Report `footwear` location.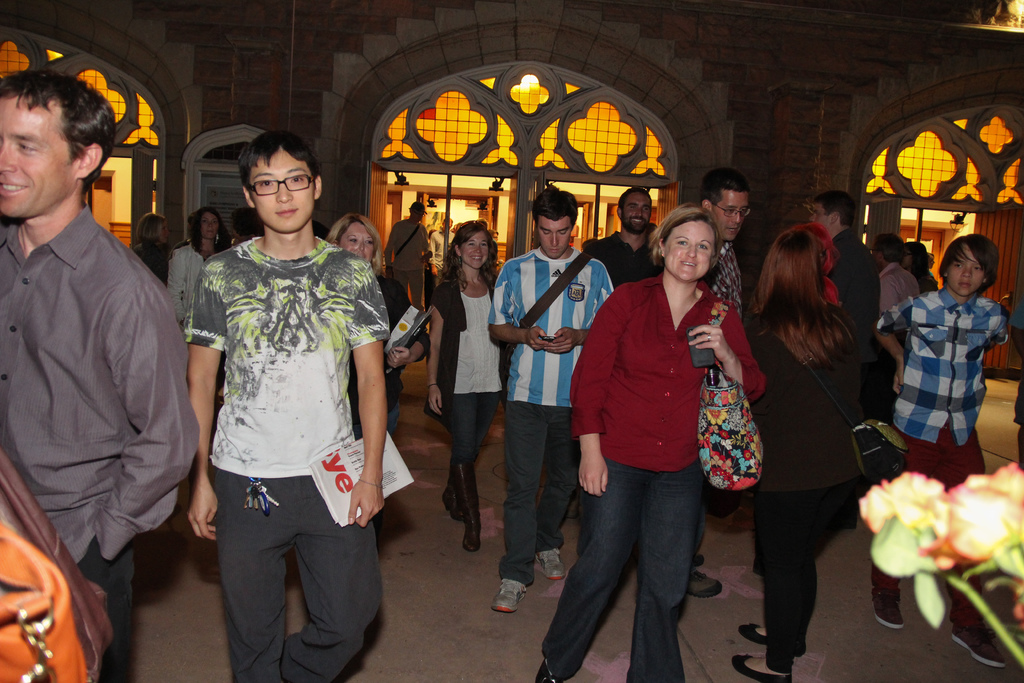
Report: {"x1": 734, "y1": 652, "x2": 791, "y2": 682}.
